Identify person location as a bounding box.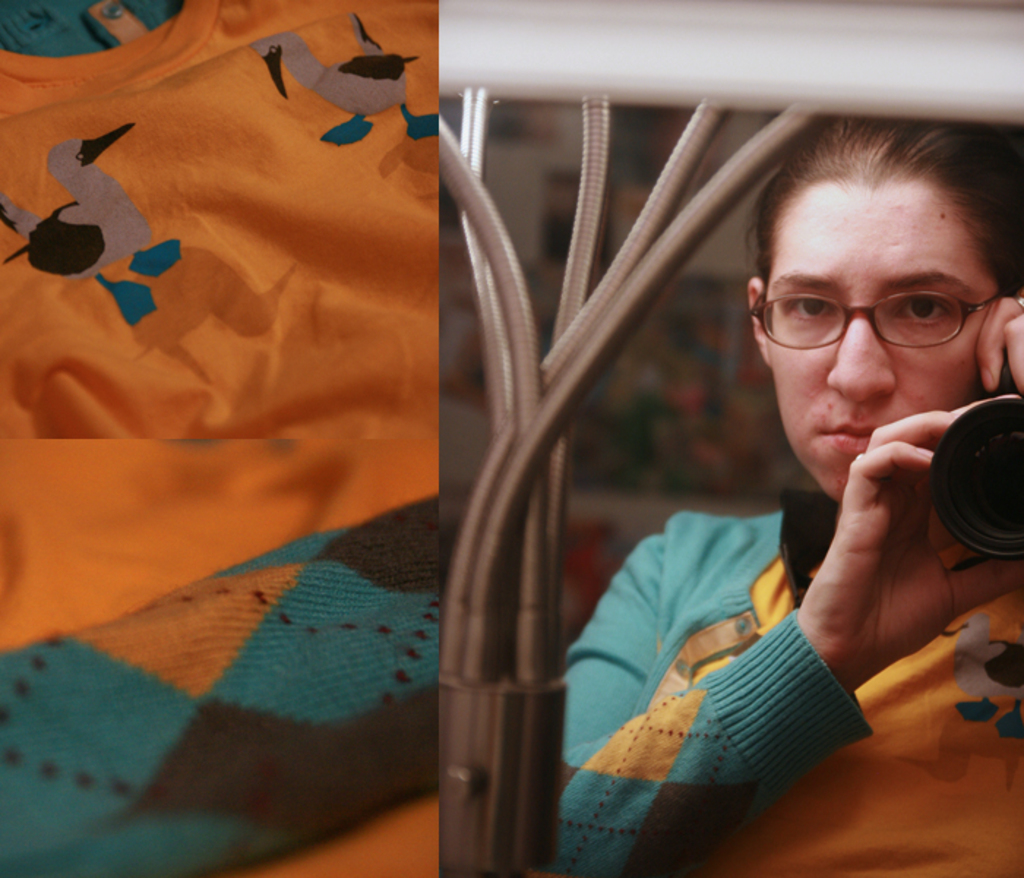
rect(415, 56, 983, 858).
